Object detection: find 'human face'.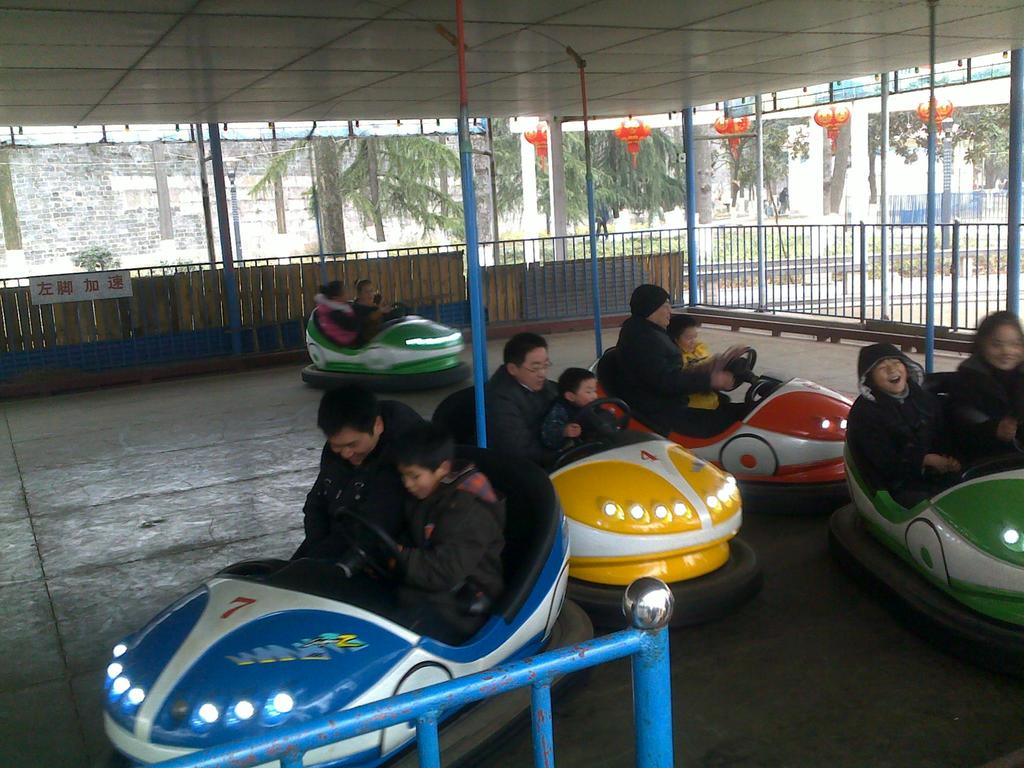
l=520, t=347, r=549, b=387.
